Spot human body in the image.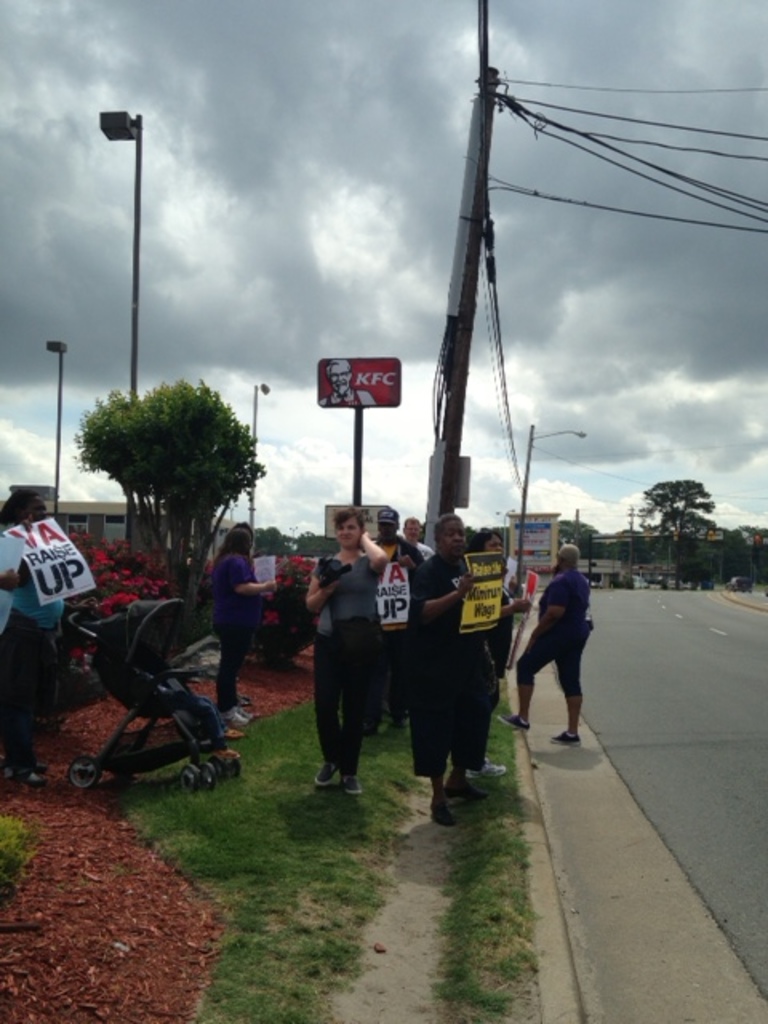
human body found at region(306, 502, 402, 798).
